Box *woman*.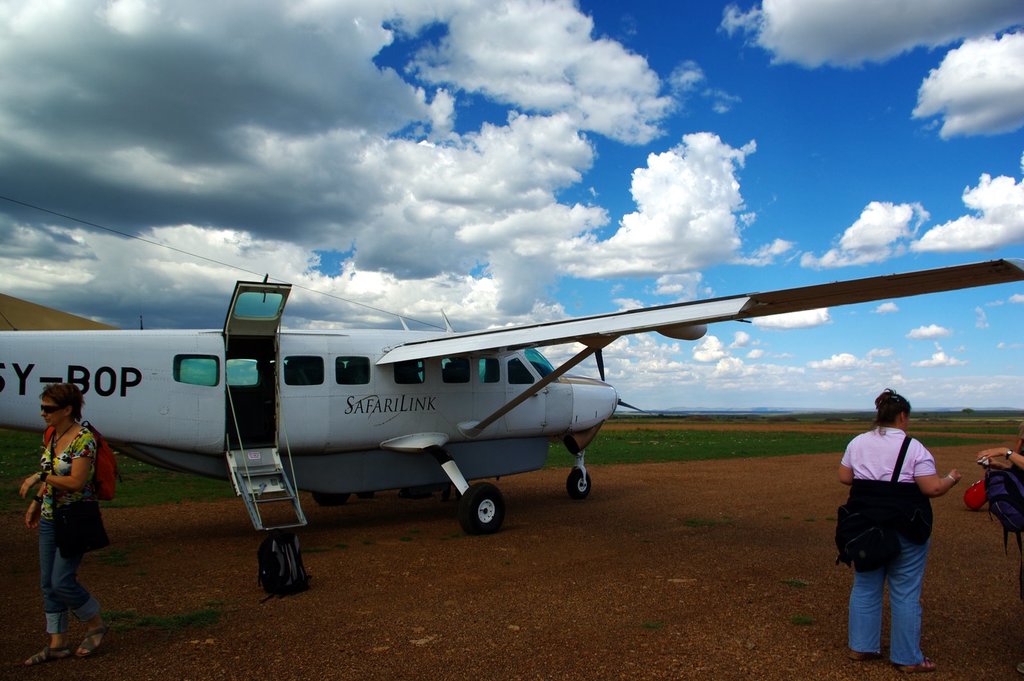
(left=13, top=384, right=108, bottom=651).
